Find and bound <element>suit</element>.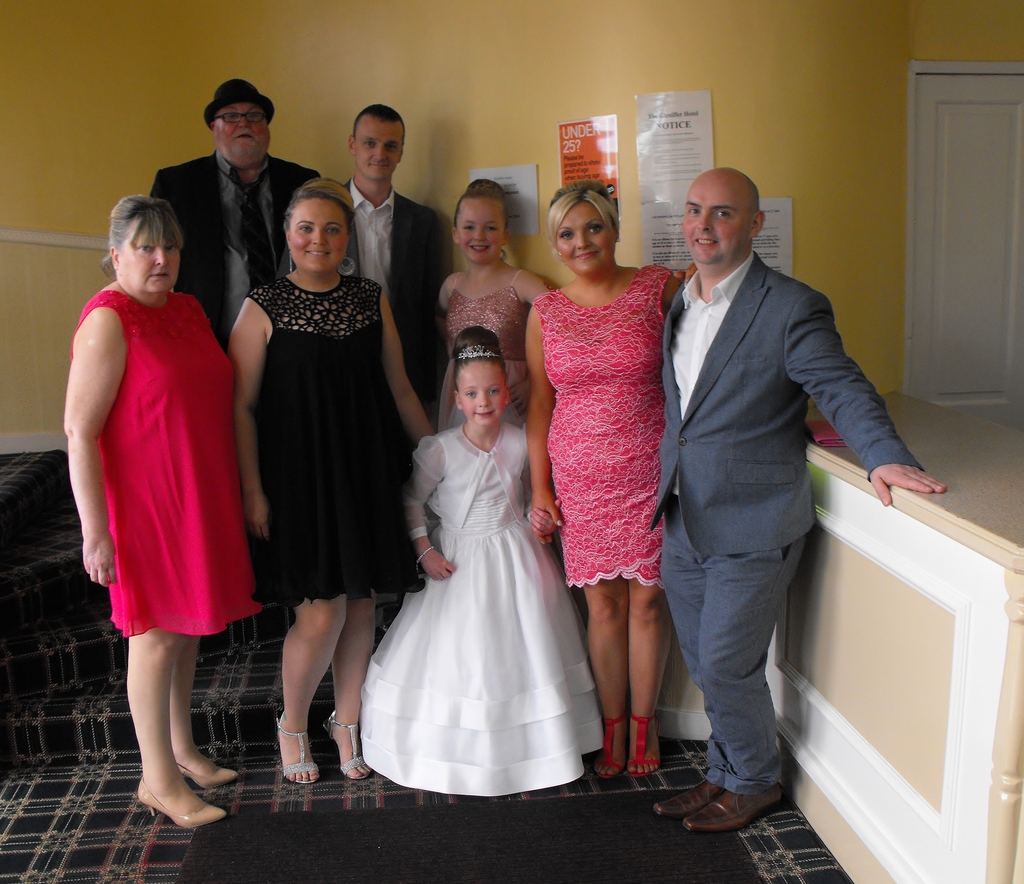
Bound: Rect(643, 159, 884, 827).
